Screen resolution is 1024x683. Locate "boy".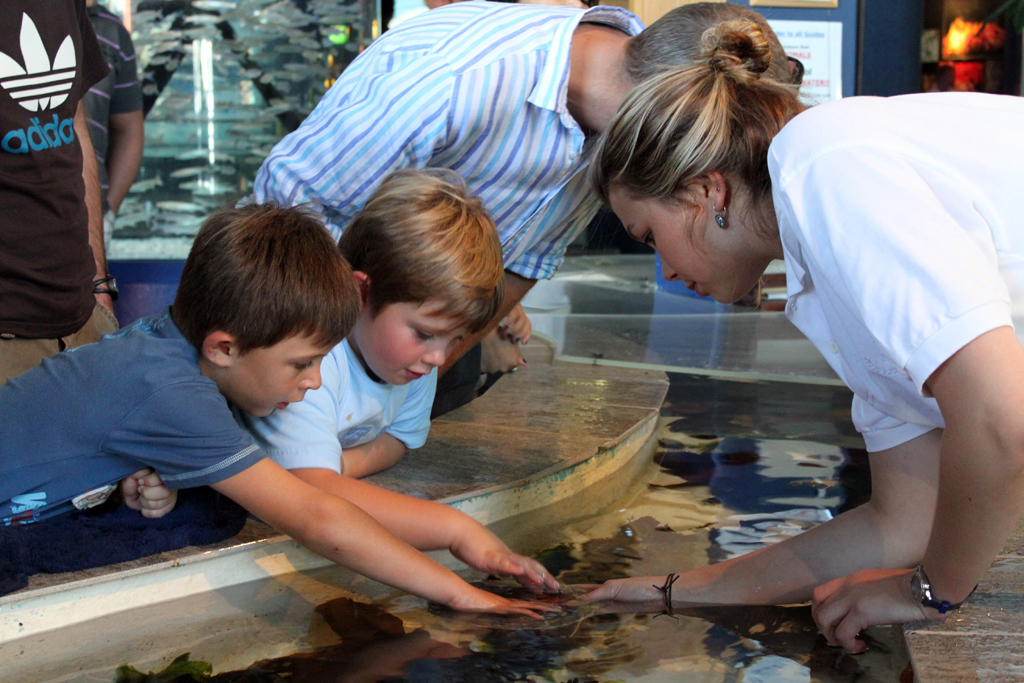
(0,188,586,646).
